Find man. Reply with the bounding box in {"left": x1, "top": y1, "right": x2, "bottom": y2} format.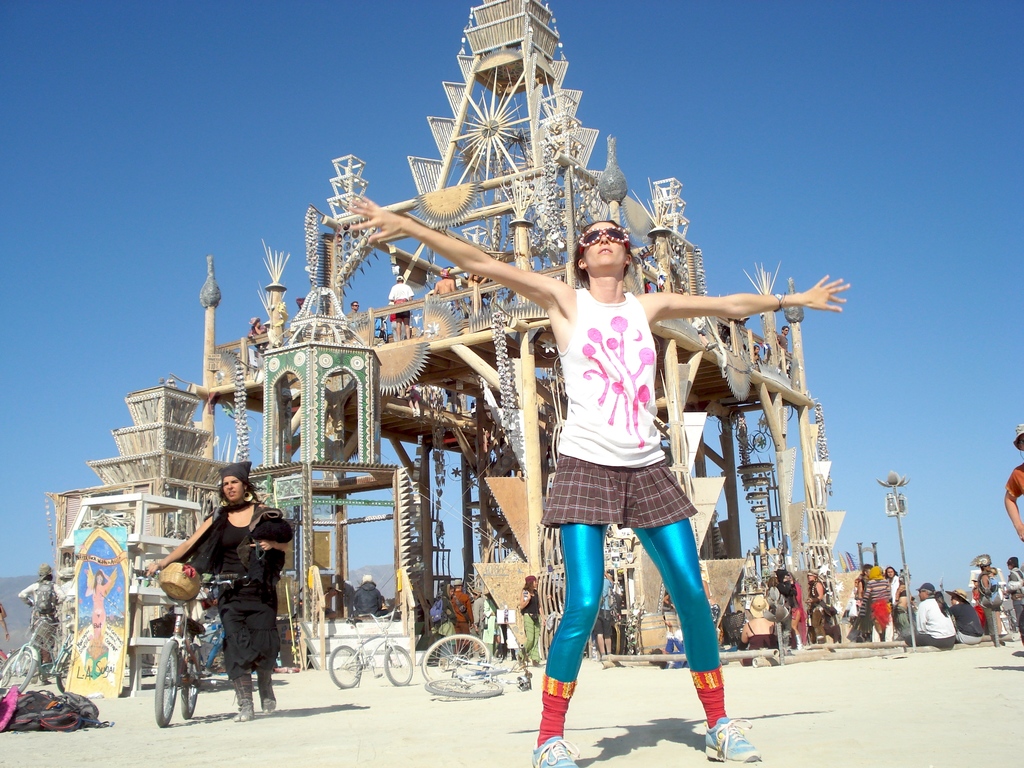
{"left": 973, "top": 555, "right": 997, "bottom": 643}.
